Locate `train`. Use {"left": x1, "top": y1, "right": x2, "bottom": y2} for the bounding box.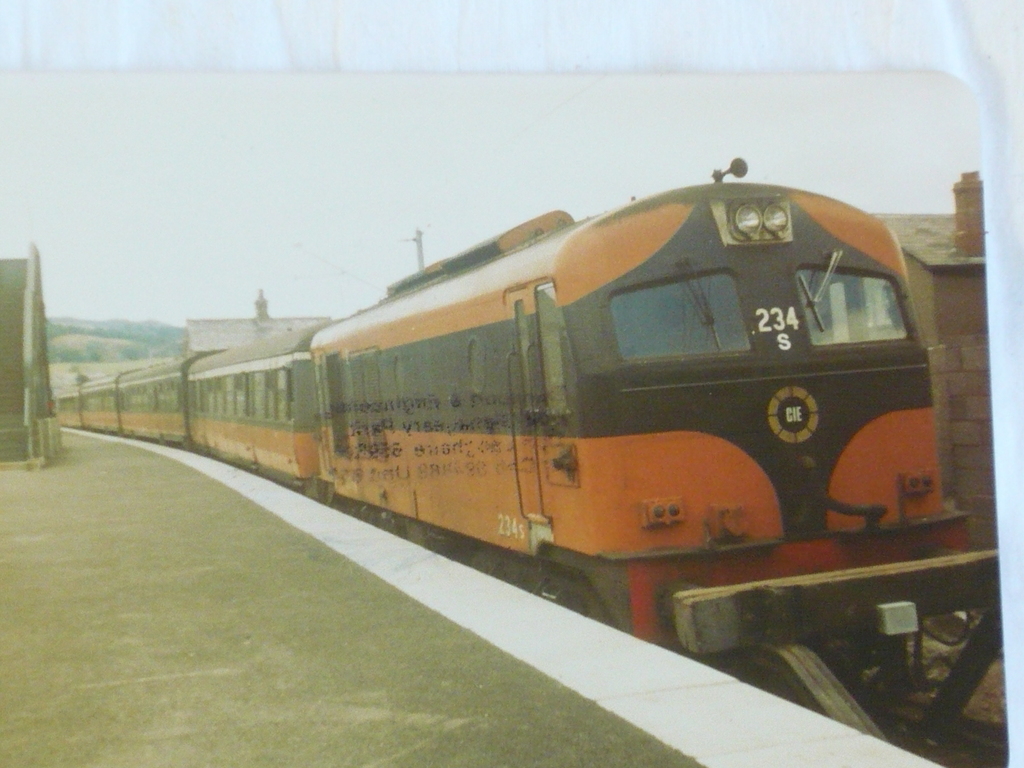
{"left": 49, "top": 156, "right": 1000, "bottom": 748}.
